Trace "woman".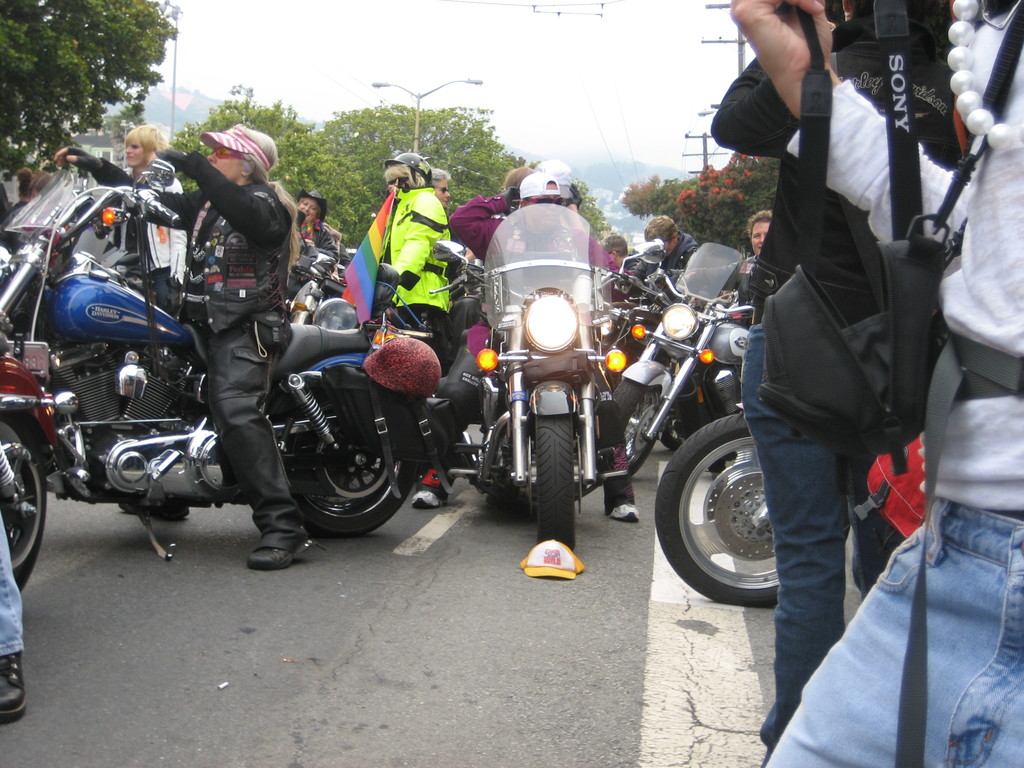
Traced to 113,127,189,320.
